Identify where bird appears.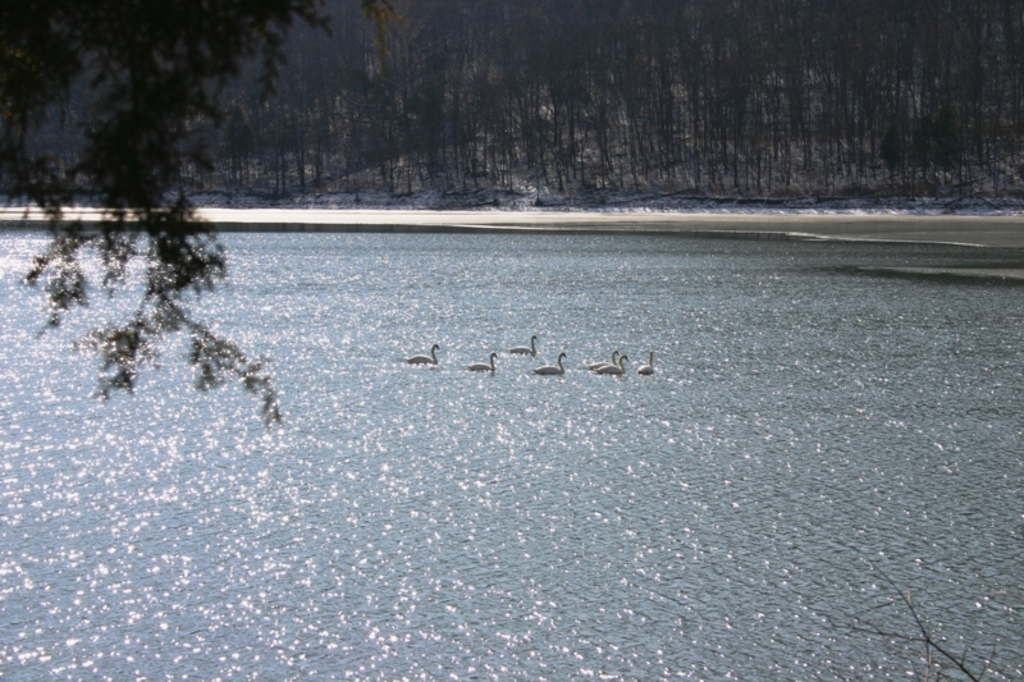
Appears at <box>504,334,541,361</box>.
